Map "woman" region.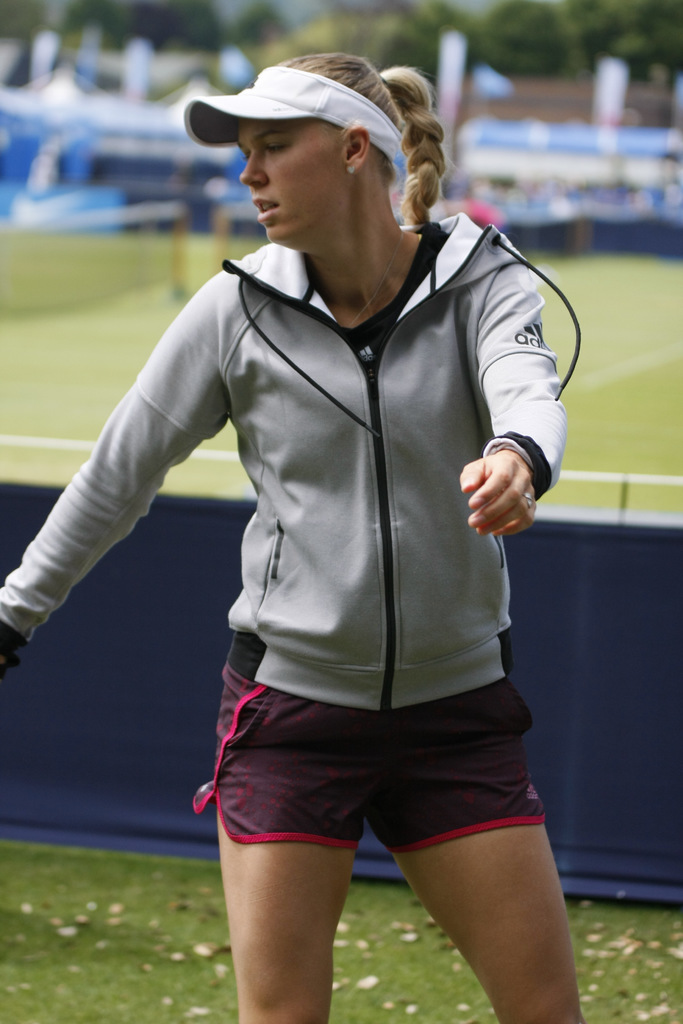
Mapped to x1=55 y1=44 x2=584 y2=1021.
